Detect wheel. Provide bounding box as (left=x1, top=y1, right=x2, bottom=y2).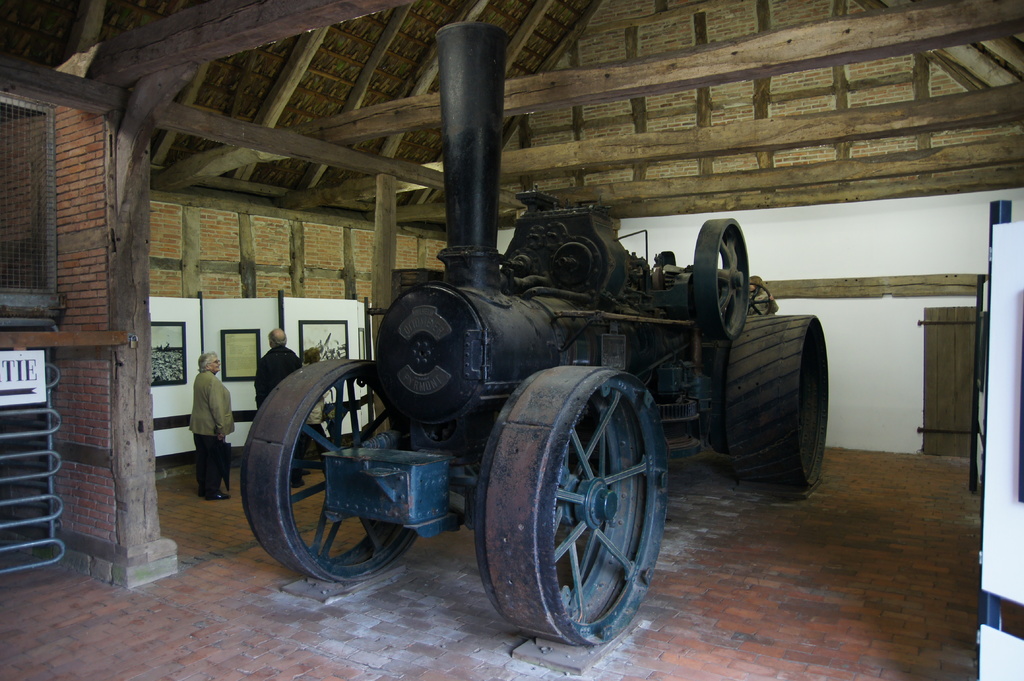
(left=477, top=367, right=664, bottom=637).
